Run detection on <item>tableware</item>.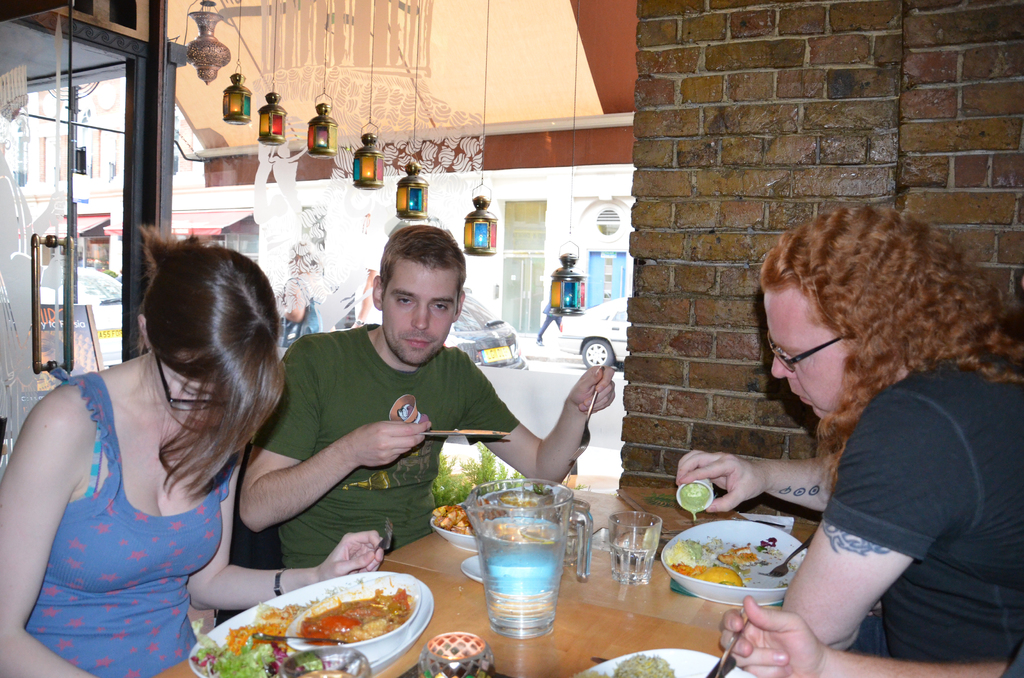
Result: <box>758,533,815,579</box>.
